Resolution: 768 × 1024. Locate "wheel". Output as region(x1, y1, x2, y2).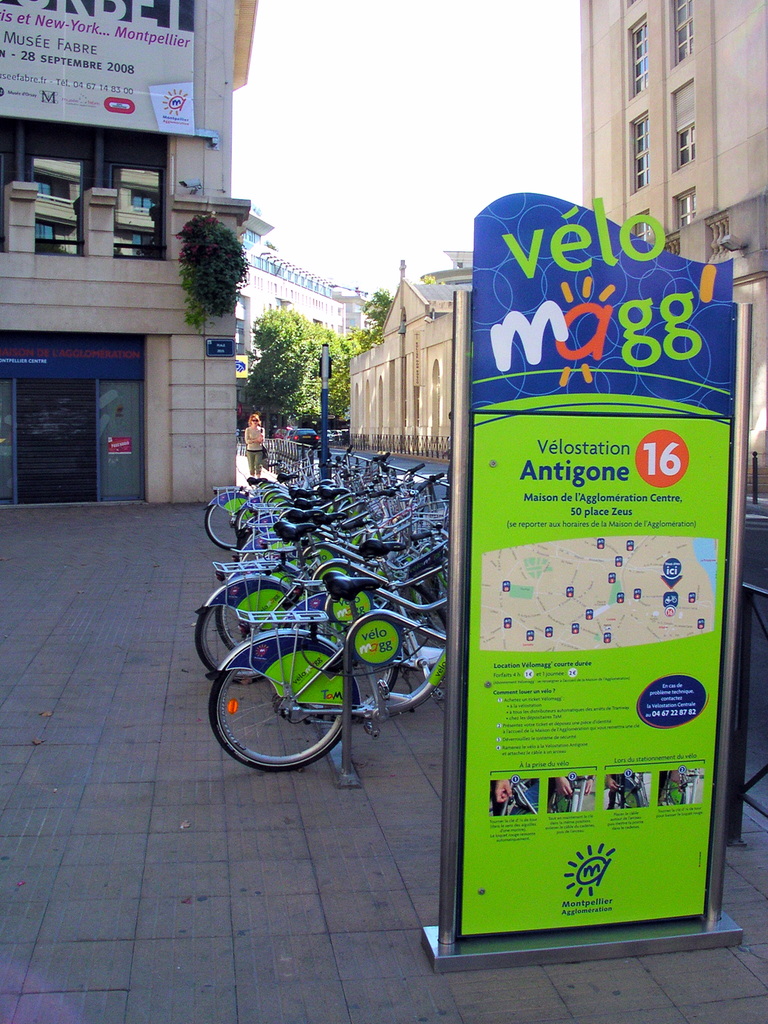
region(212, 630, 387, 770).
